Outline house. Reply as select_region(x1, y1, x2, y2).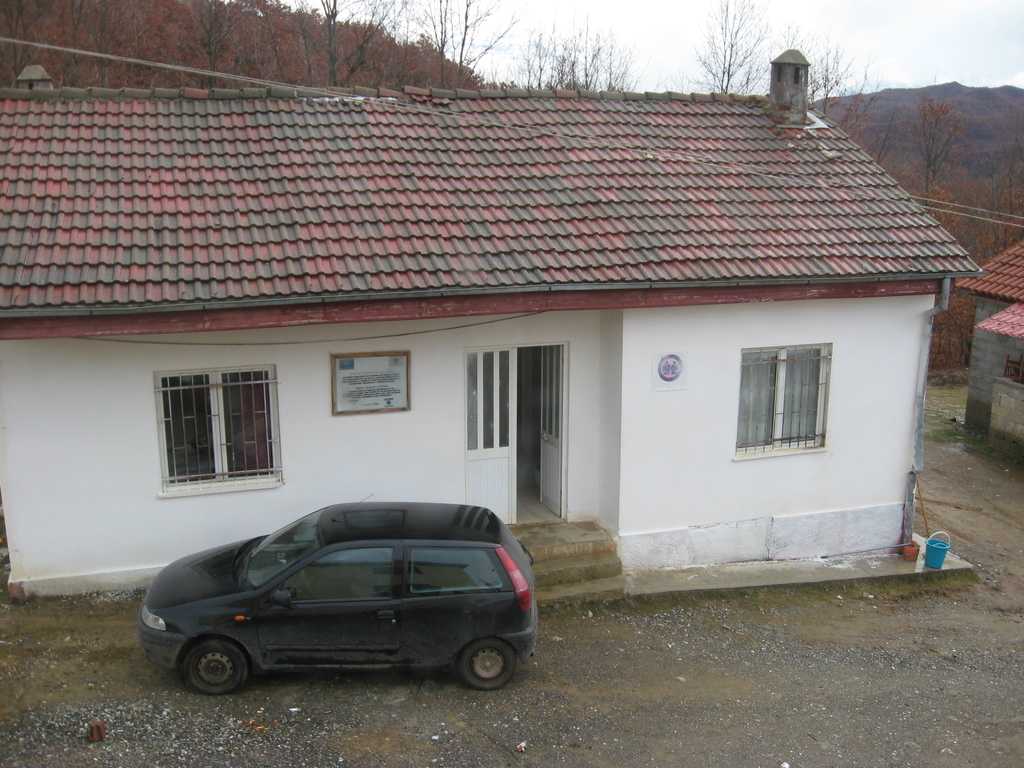
select_region(81, 38, 995, 620).
